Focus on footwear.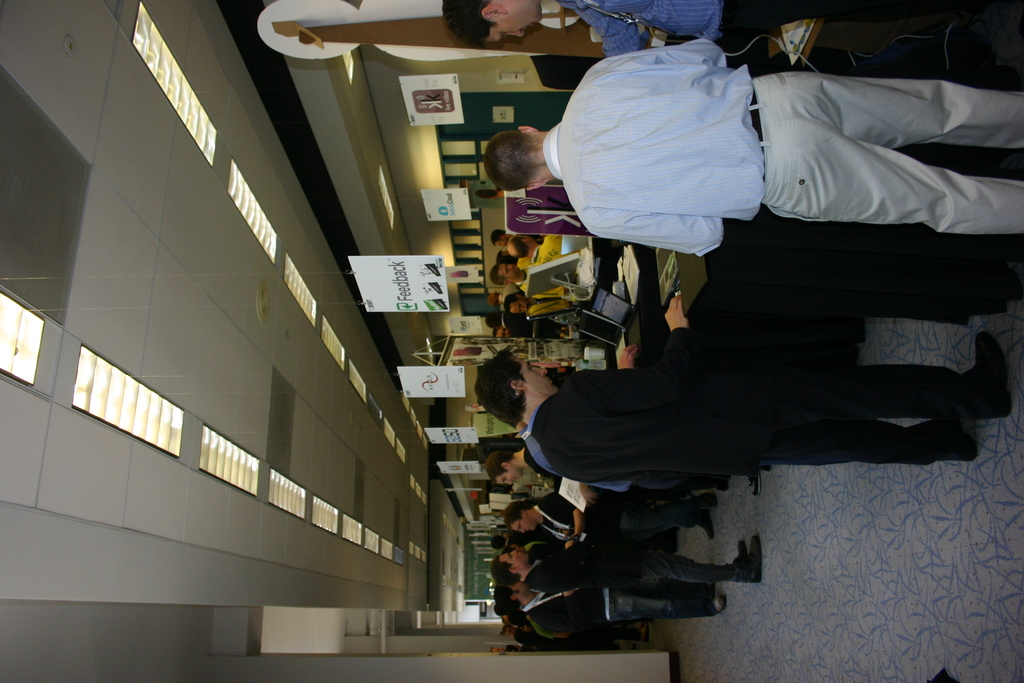
Focused at box=[742, 534, 762, 585].
